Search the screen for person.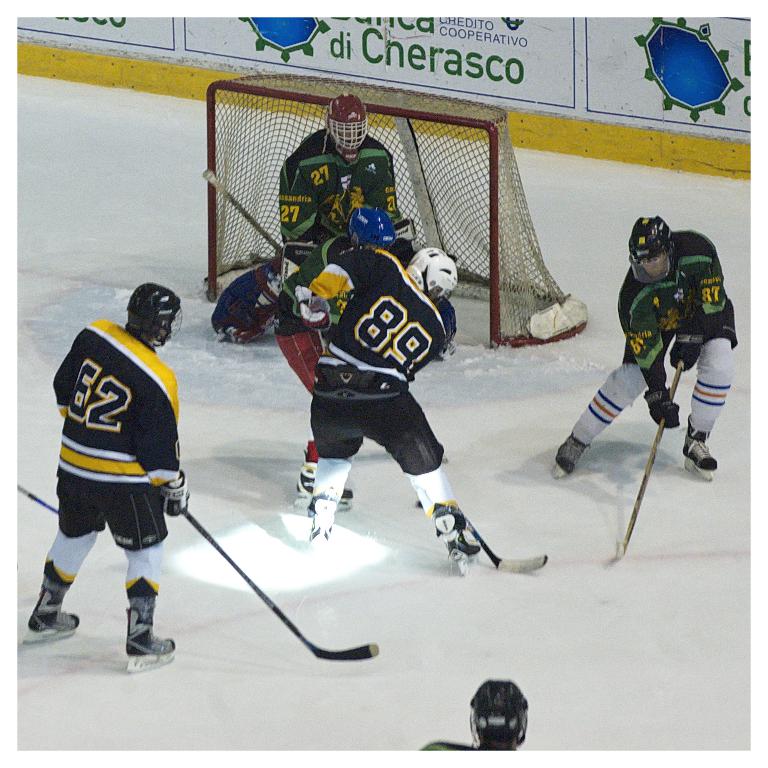
Found at 44, 237, 198, 672.
